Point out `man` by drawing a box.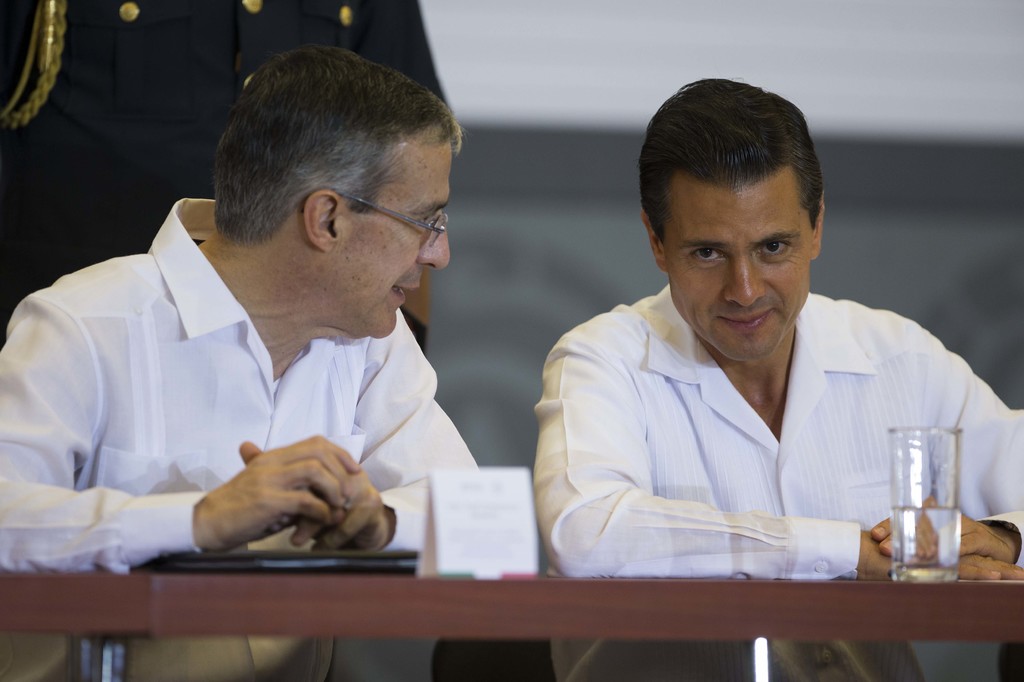
Rect(529, 77, 1023, 681).
